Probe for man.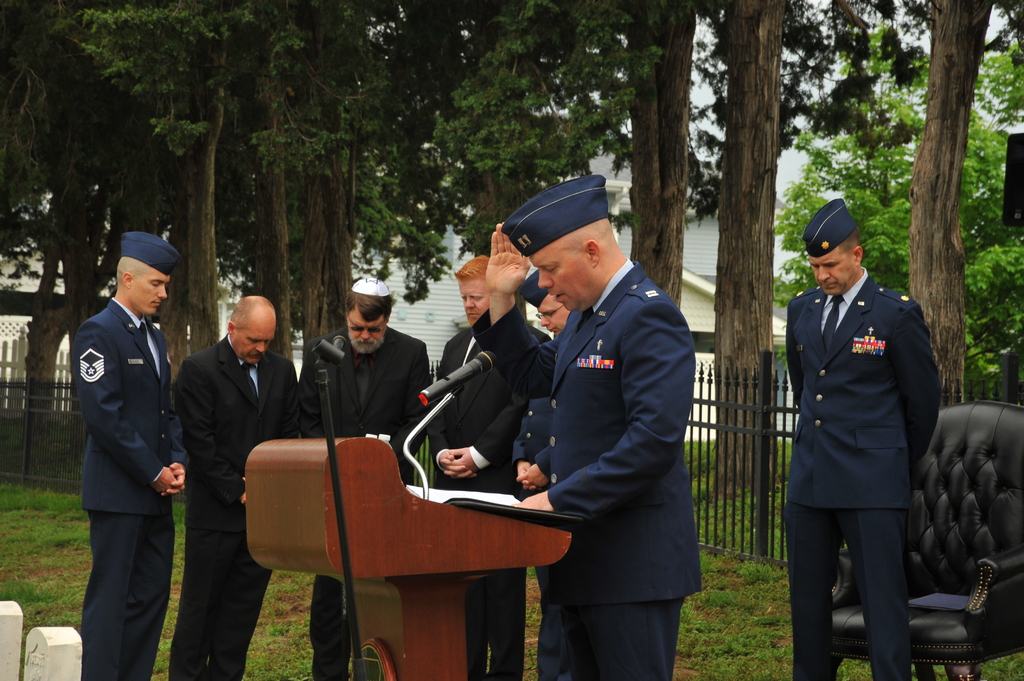
Probe result: <region>783, 196, 944, 680</region>.
